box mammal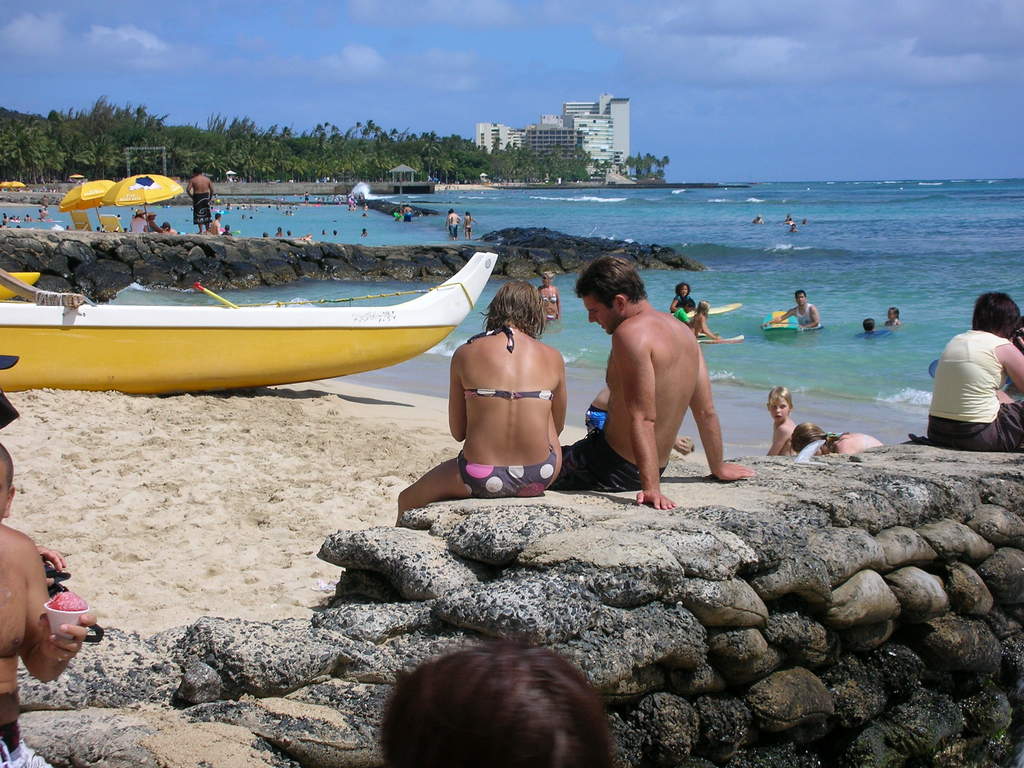
box(285, 230, 292, 237)
